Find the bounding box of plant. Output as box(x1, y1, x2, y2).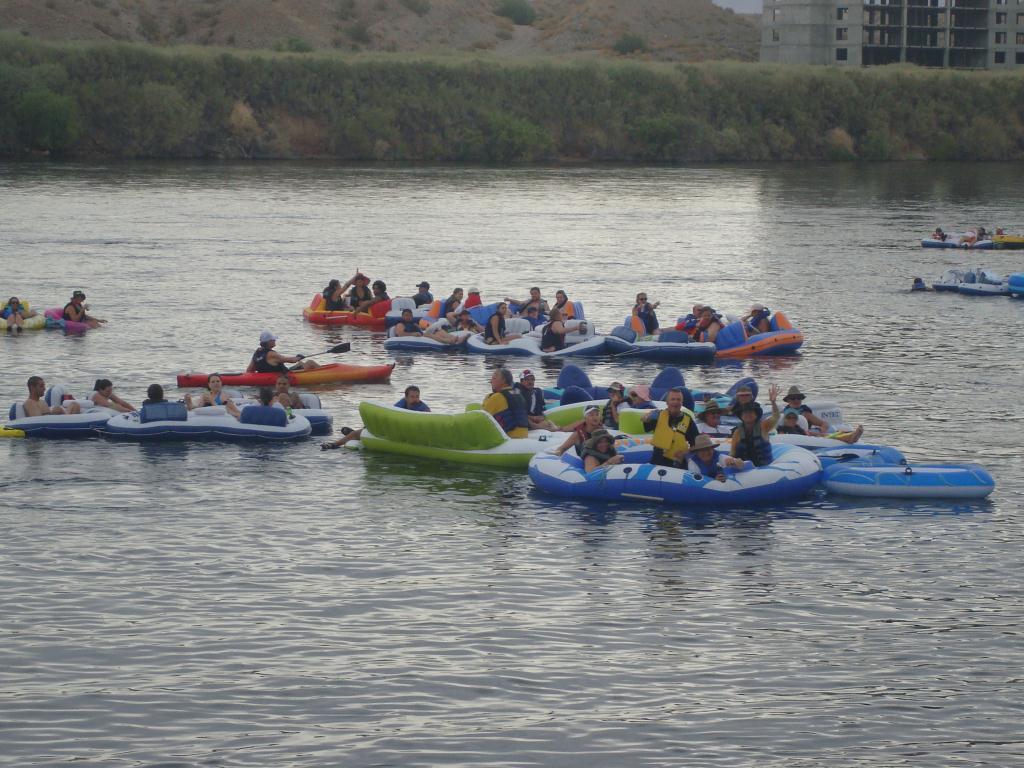
box(861, 54, 923, 113).
